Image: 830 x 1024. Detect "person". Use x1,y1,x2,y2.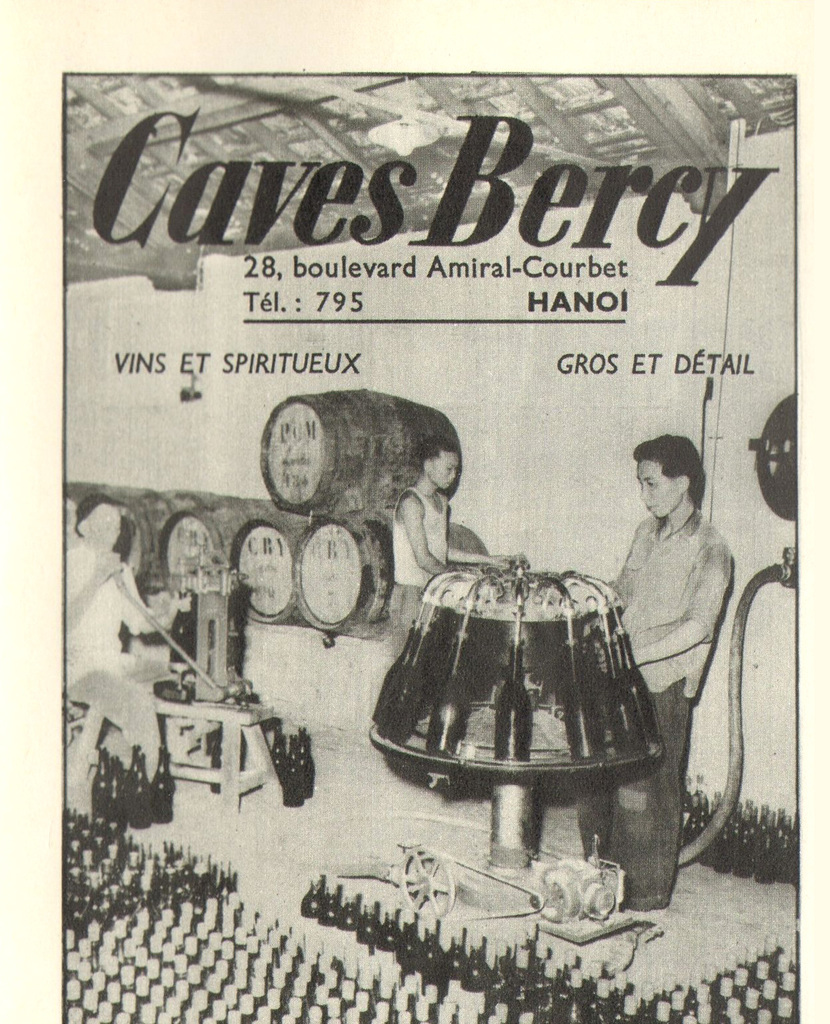
64,491,183,789.
